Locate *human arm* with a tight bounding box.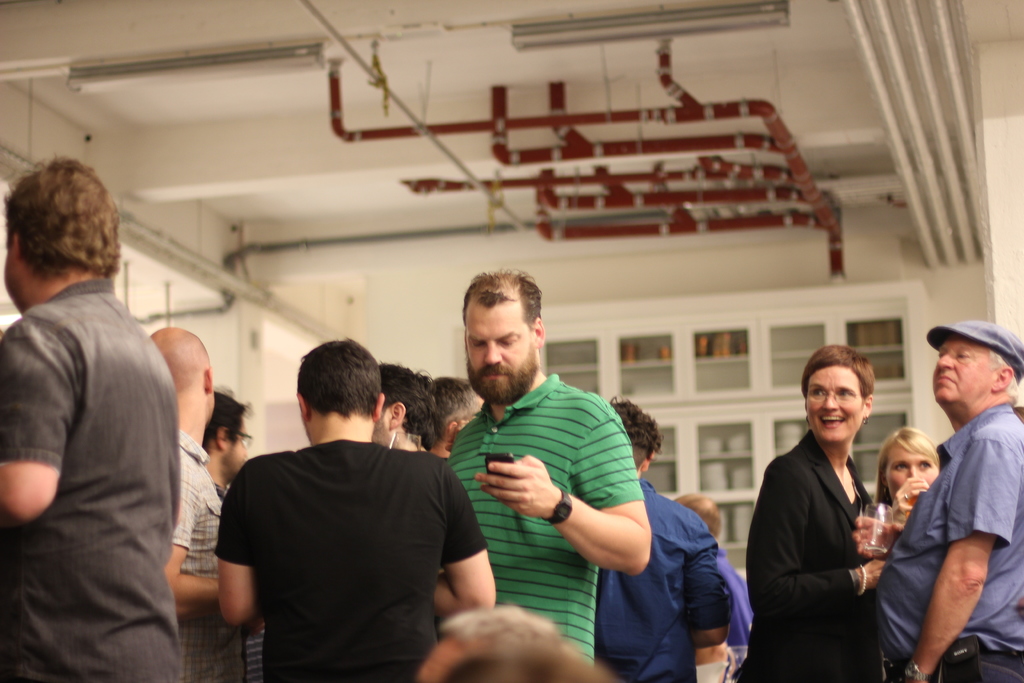
<box>885,473,938,528</box>.
